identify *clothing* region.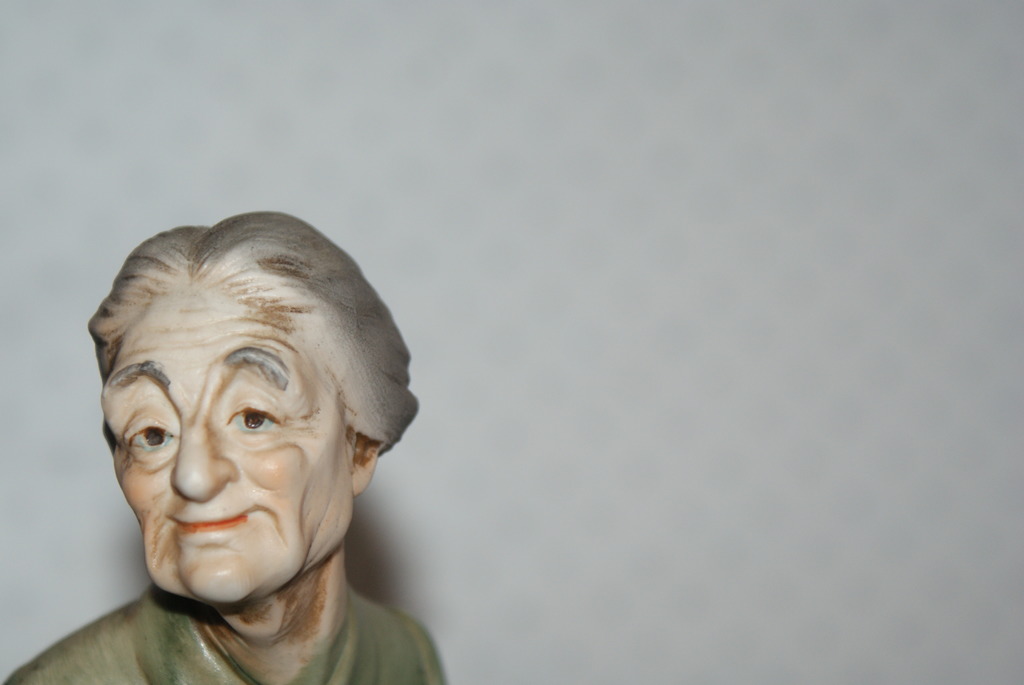
Region: box=[1, 209, 449, 684].
